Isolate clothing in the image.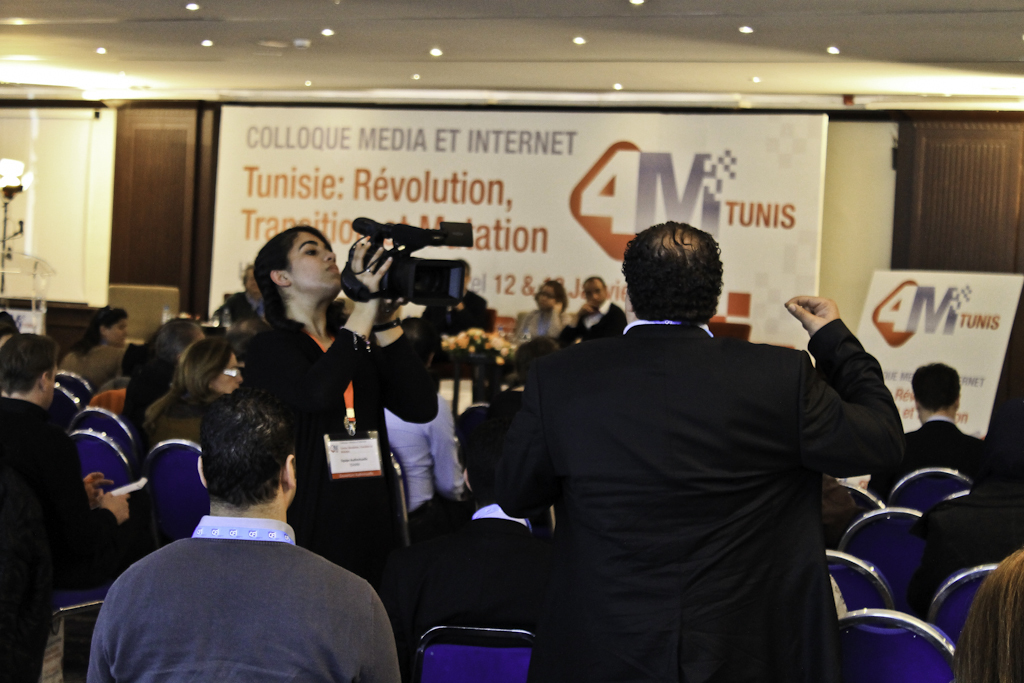
Isolated region: 486,248,880,682.
